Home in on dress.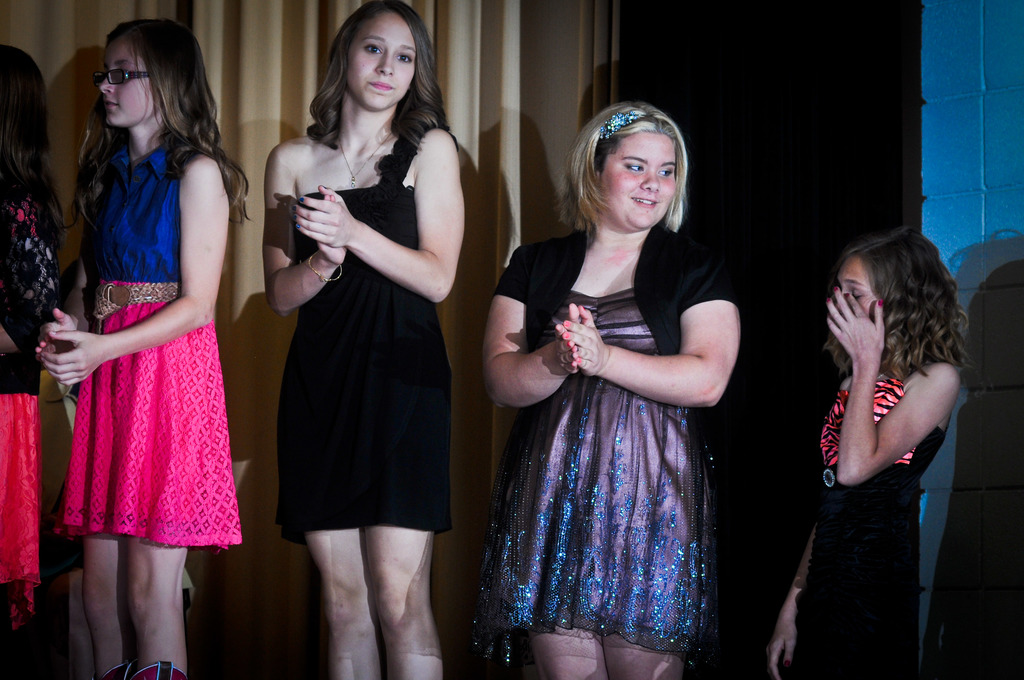
Homed in at [797,376,950,679].
